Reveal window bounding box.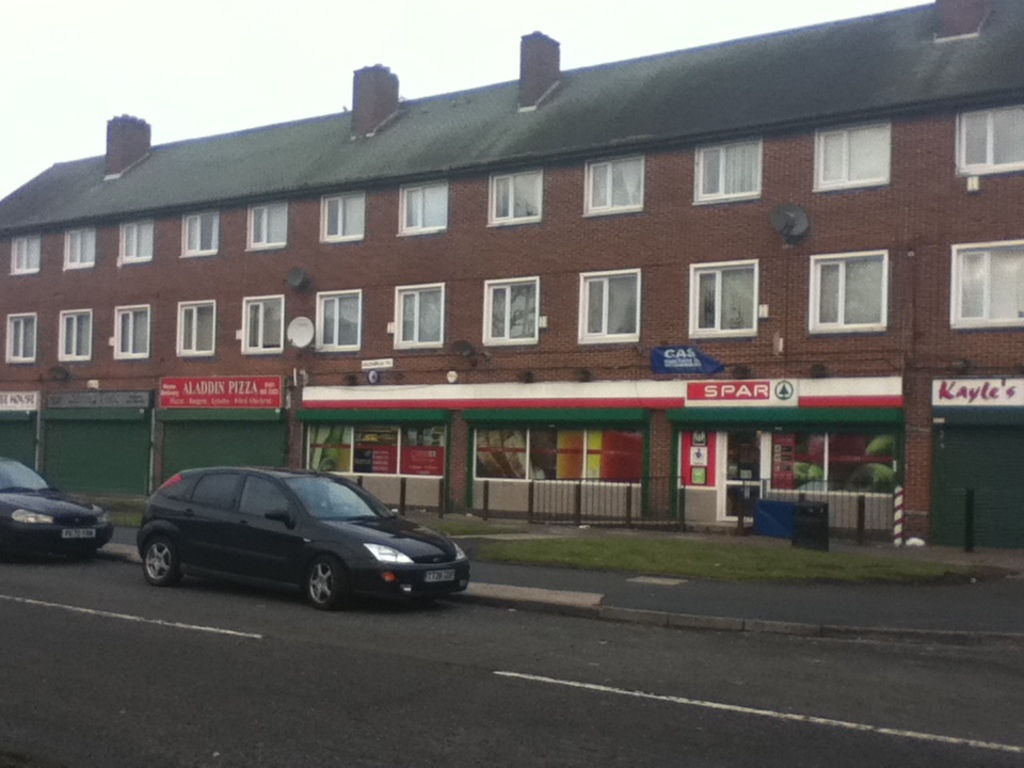
Revealed: {"x1": 175, "y1": 300, "x2": 217, "y2": 354}.
